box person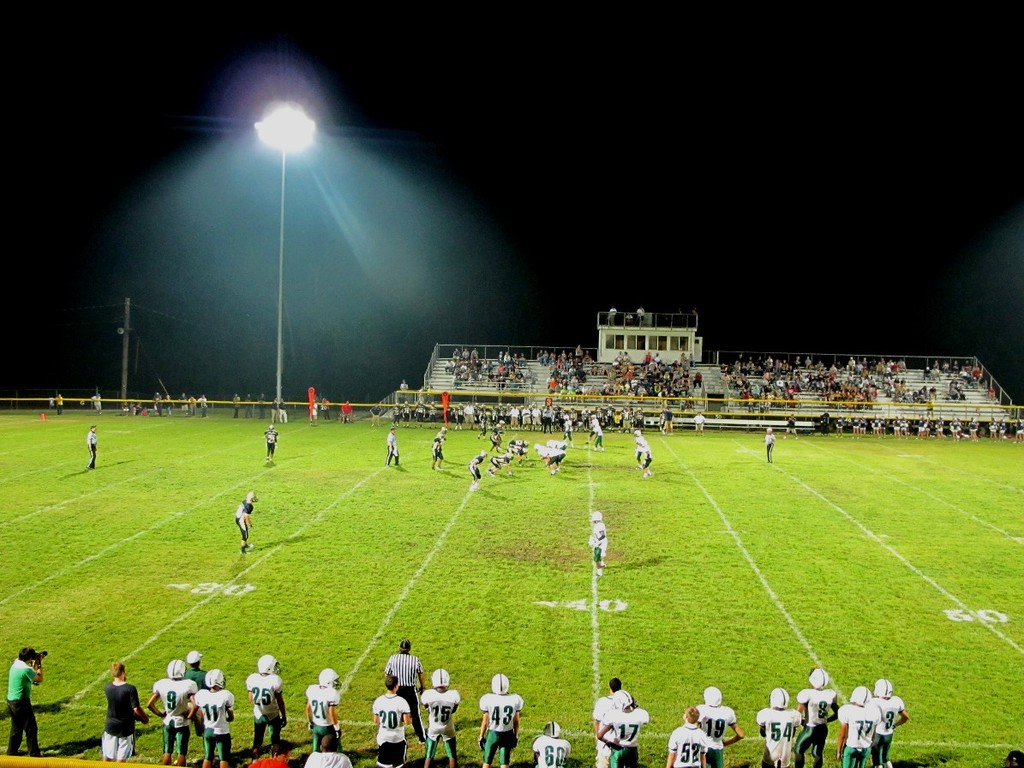
select_region(147, 657, 195, 764)
